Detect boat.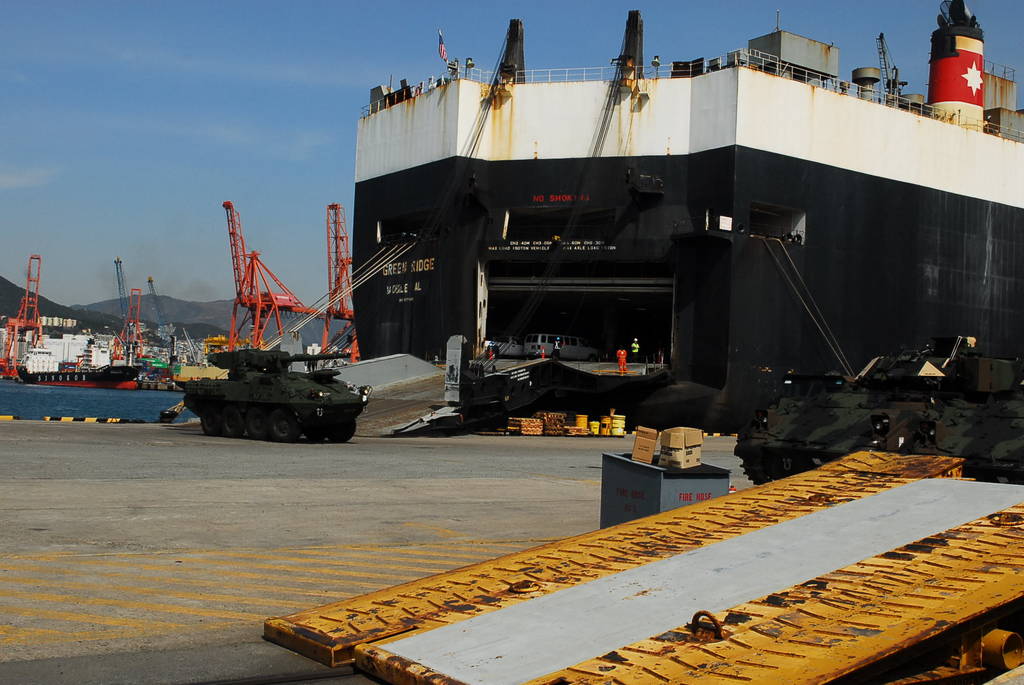
Detected at 345:0:1020:435.
